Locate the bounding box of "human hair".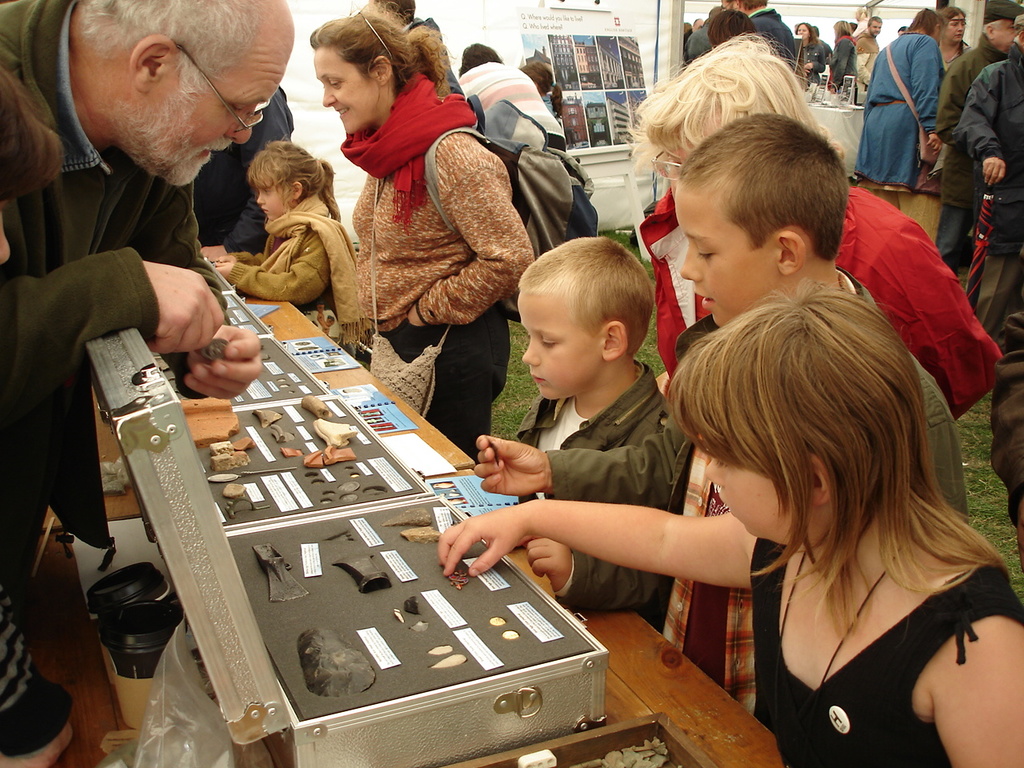
Bounding box: (514,236,653,362).
